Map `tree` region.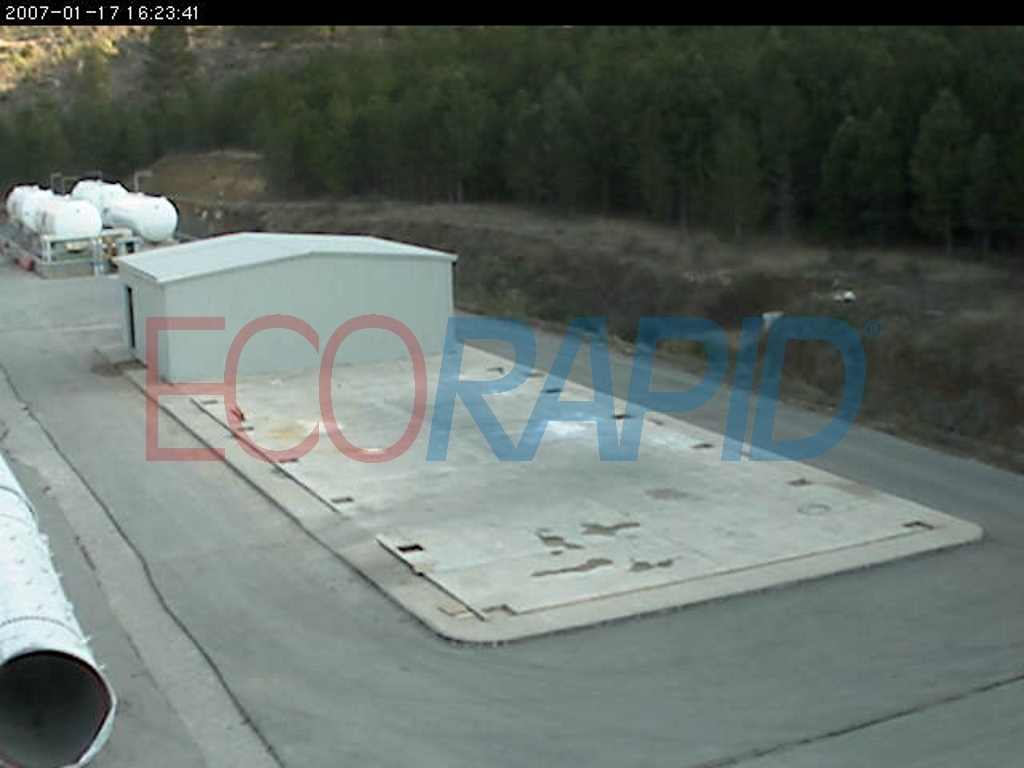
Mapped to x1=252 y1=106 x2=305 y2=194.
